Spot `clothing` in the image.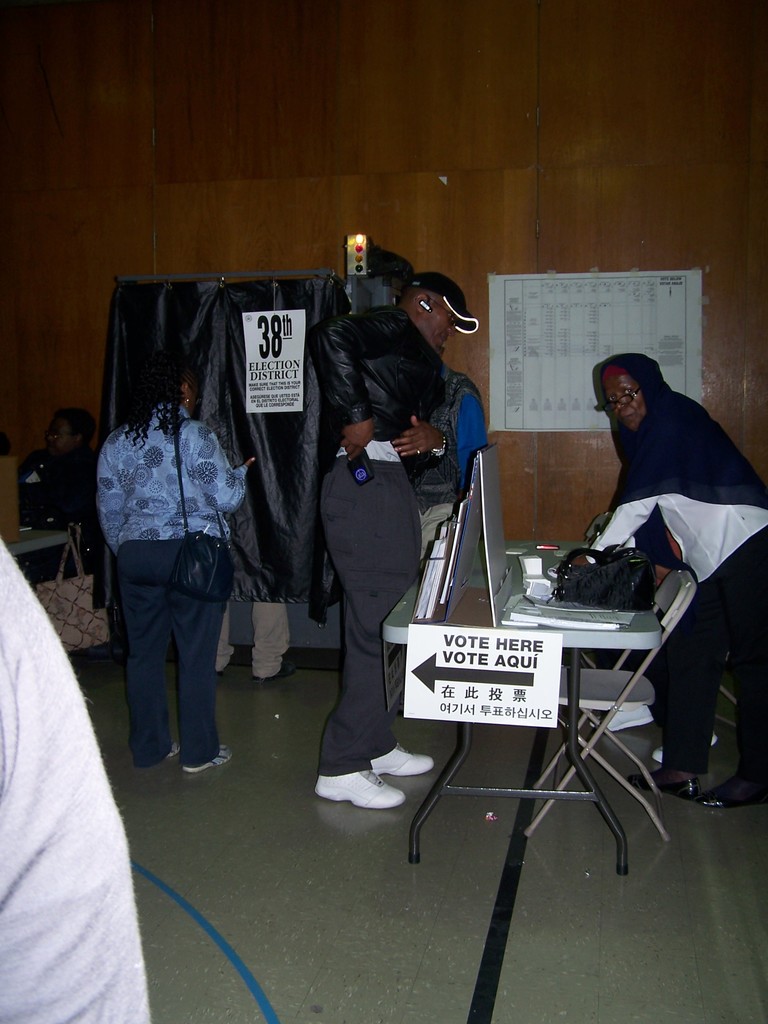
`clothing` found at 392/361/492/504.
